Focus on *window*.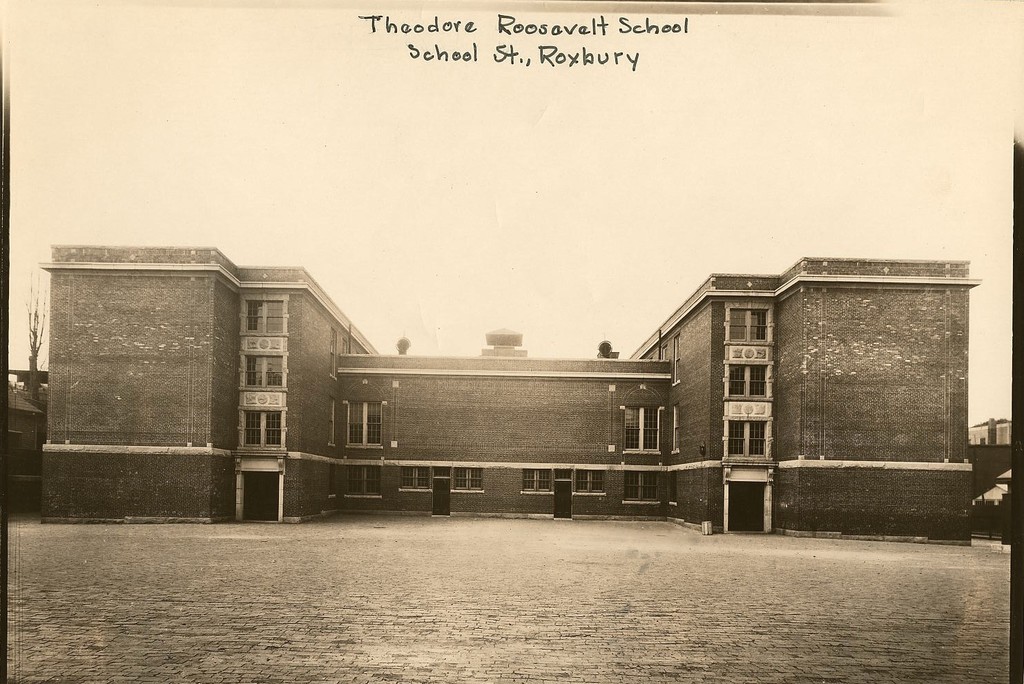
Focused at bbox=(330, 329, 339, 383).
